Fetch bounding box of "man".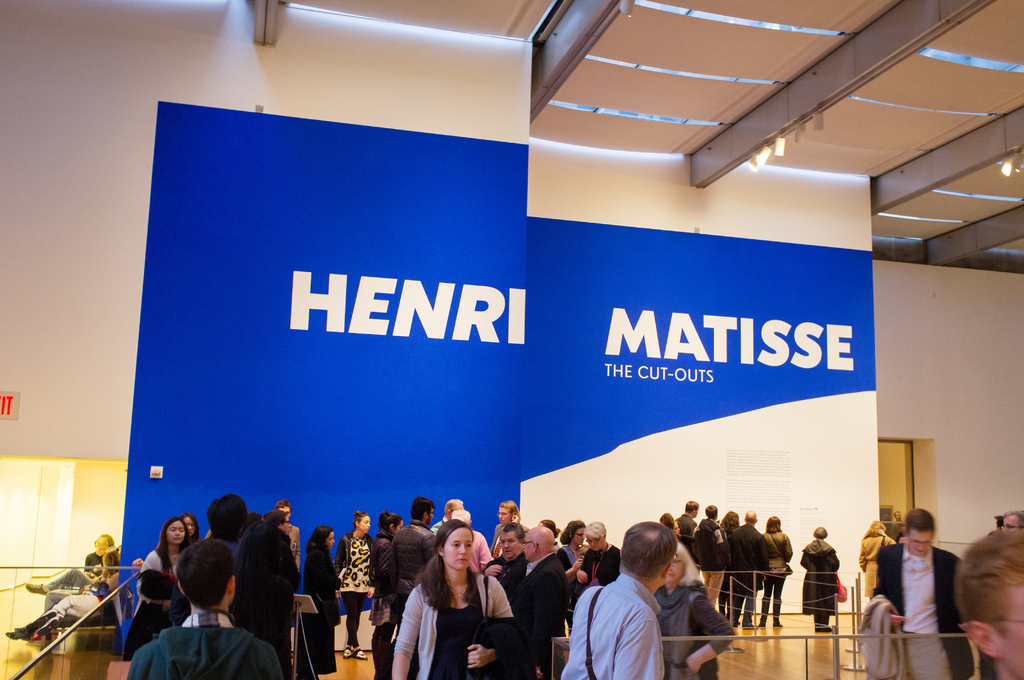
Bbox: {"x1": 512, "y1": 521, "x2": 570, "y2": 679}.
